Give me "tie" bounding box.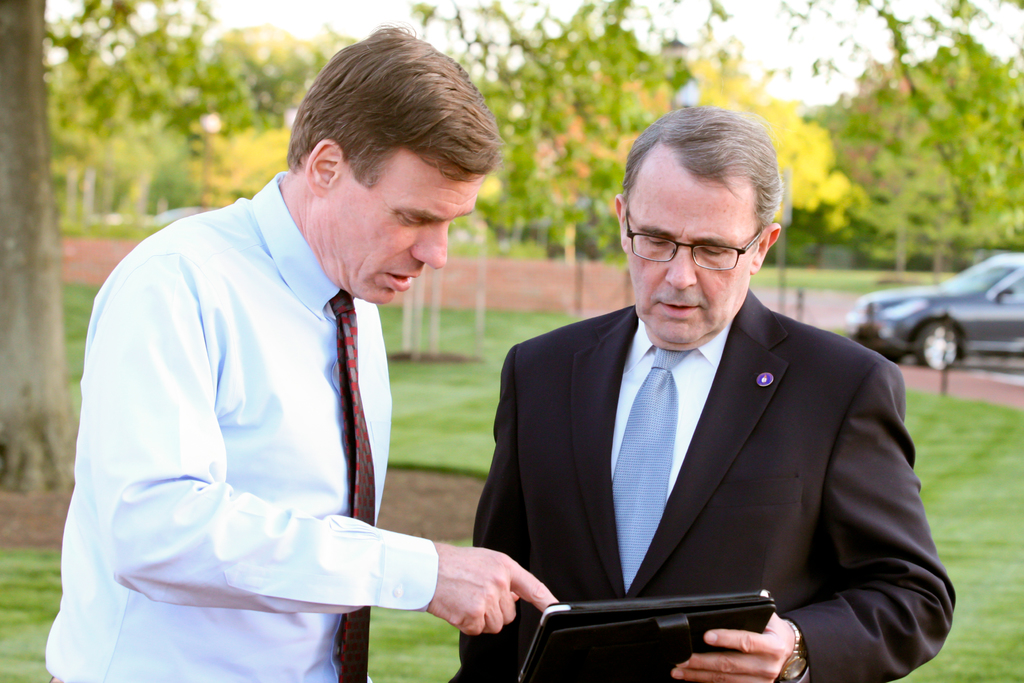
(left=610, top=349, right=692, bottom=588).
